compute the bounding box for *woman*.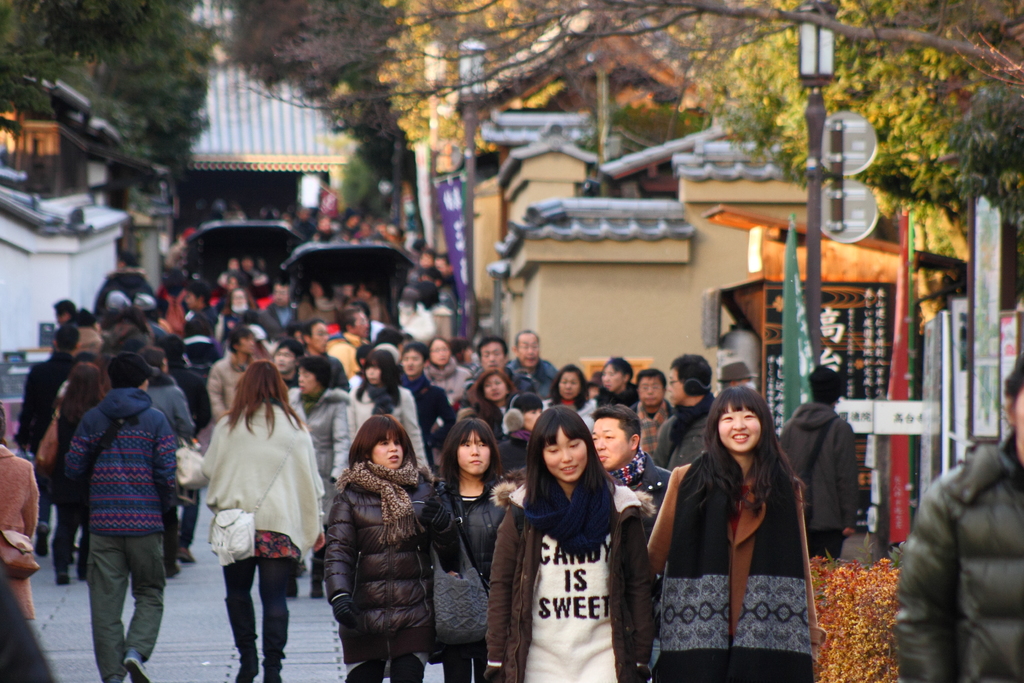
left=433, top=421, right=518, bottom=682.
